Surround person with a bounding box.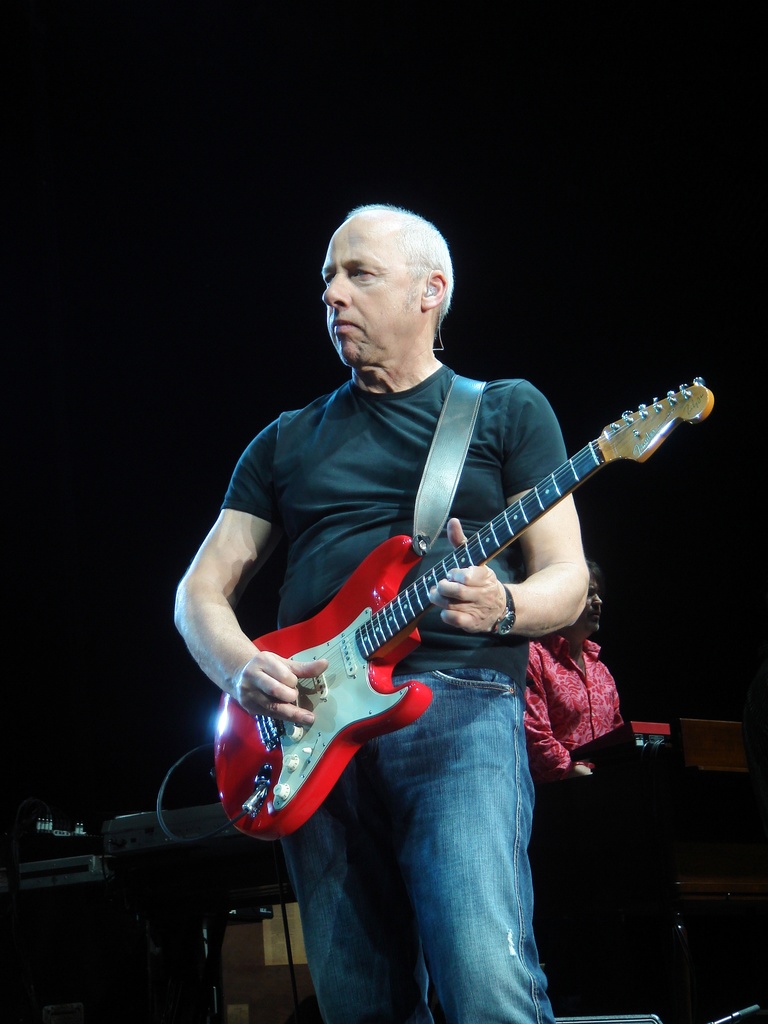
region(207, 178, 689, 968).
